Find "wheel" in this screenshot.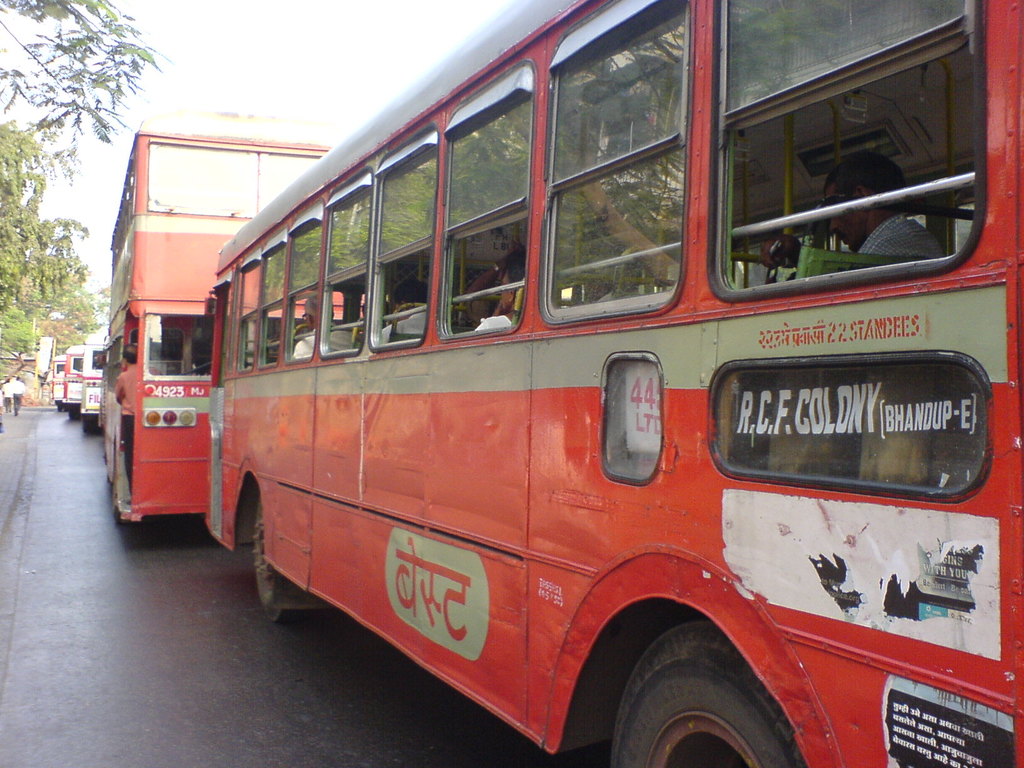
The bounding box for "wheel" is (604,621,814,767).
